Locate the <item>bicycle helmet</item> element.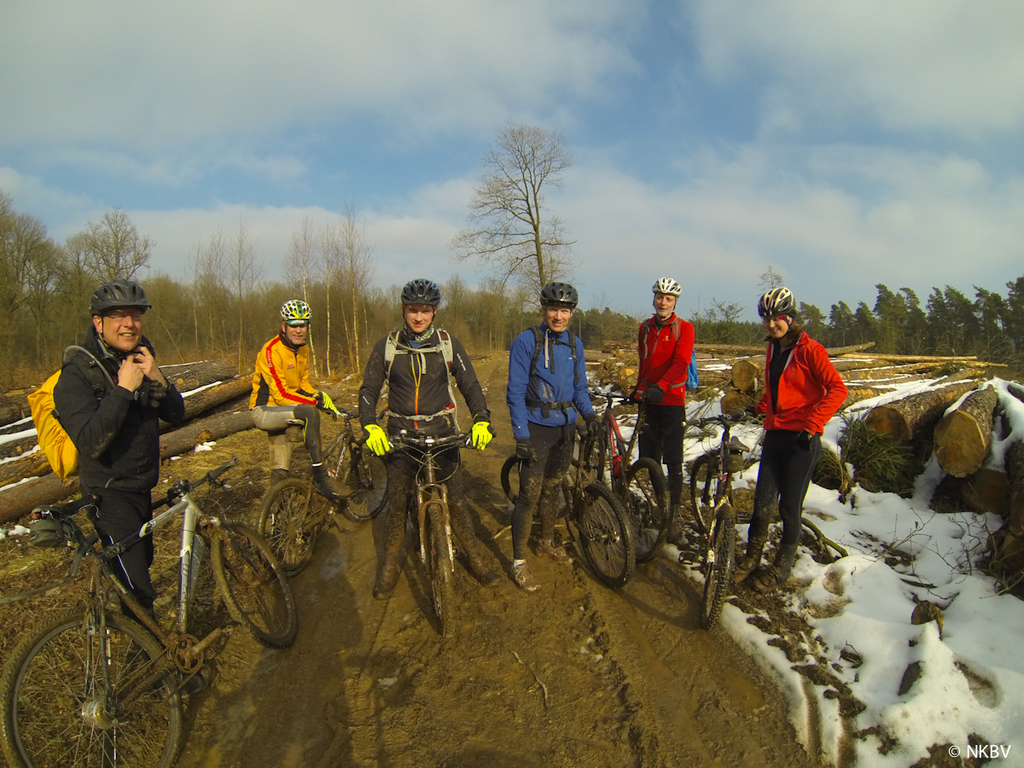
Element bbox: (x1=89, y1=277, x2=154, y2=318).
